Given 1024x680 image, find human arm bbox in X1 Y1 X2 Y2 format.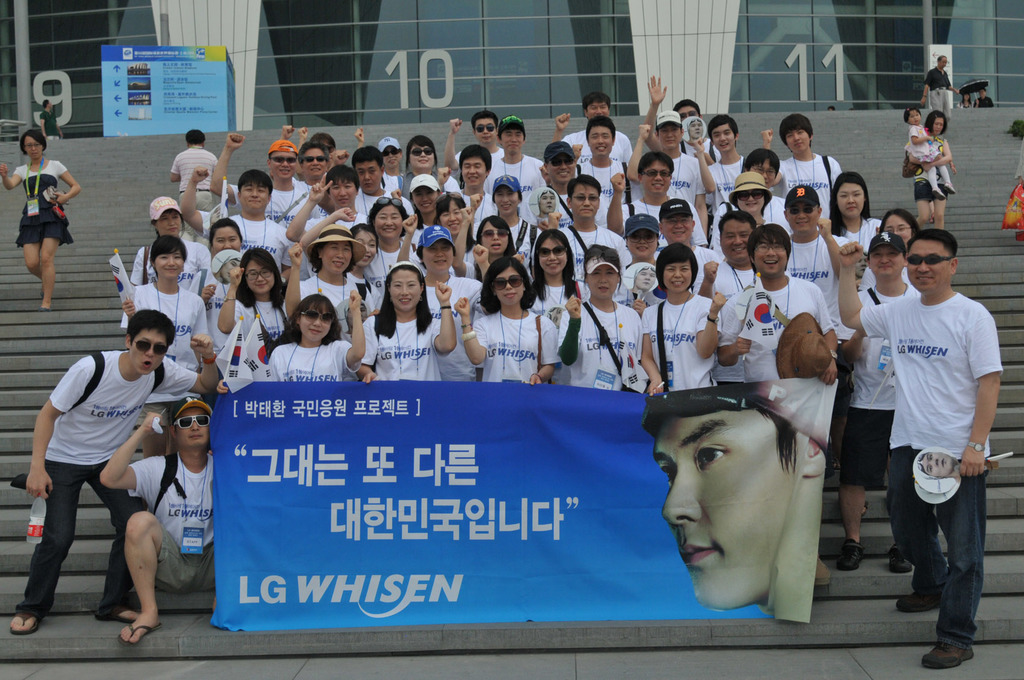
909 127 932 146.
